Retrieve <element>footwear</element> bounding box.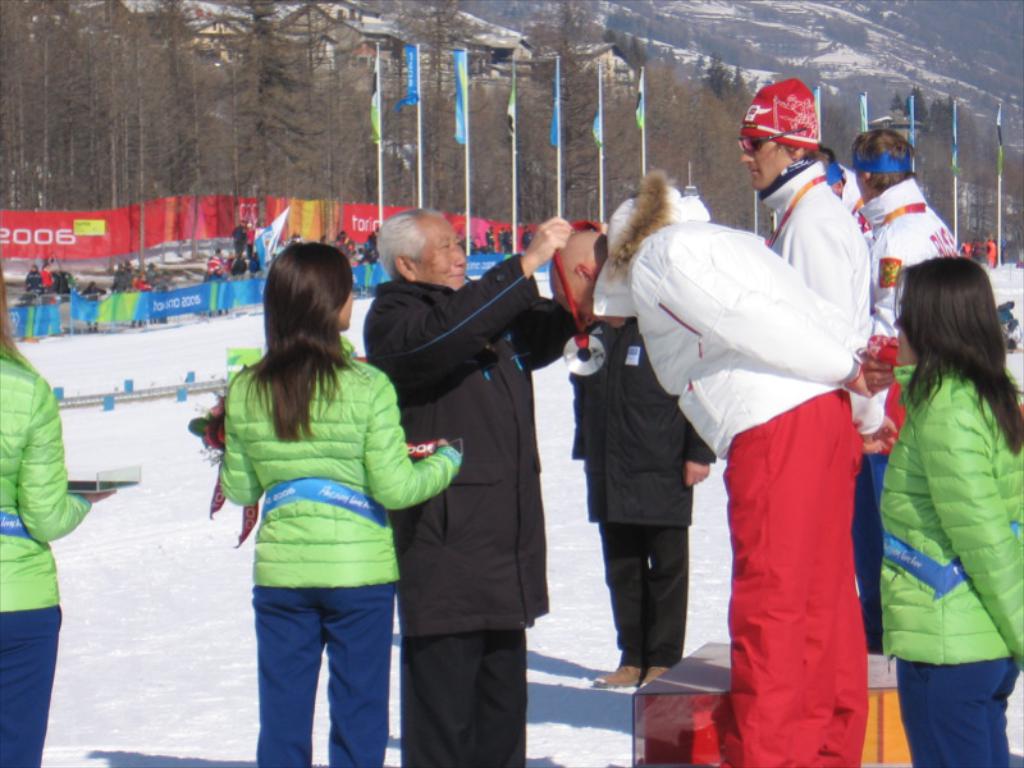
Bounding box: crop(644, 664, 664, 678).
